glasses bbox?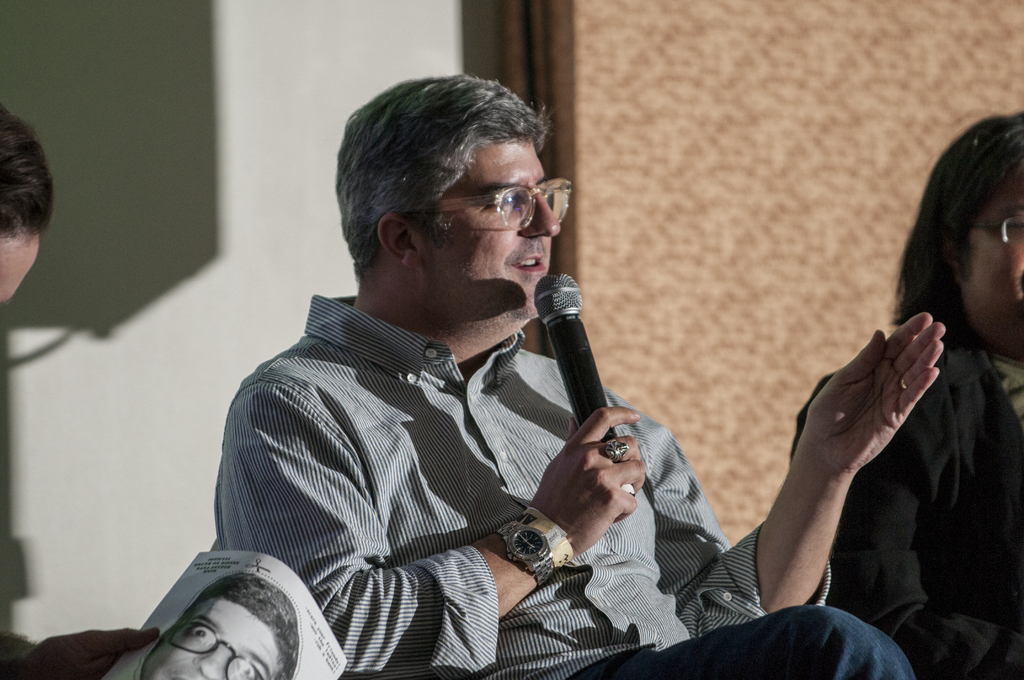
(x1=164, y1=626, x2=266, y2=679)
